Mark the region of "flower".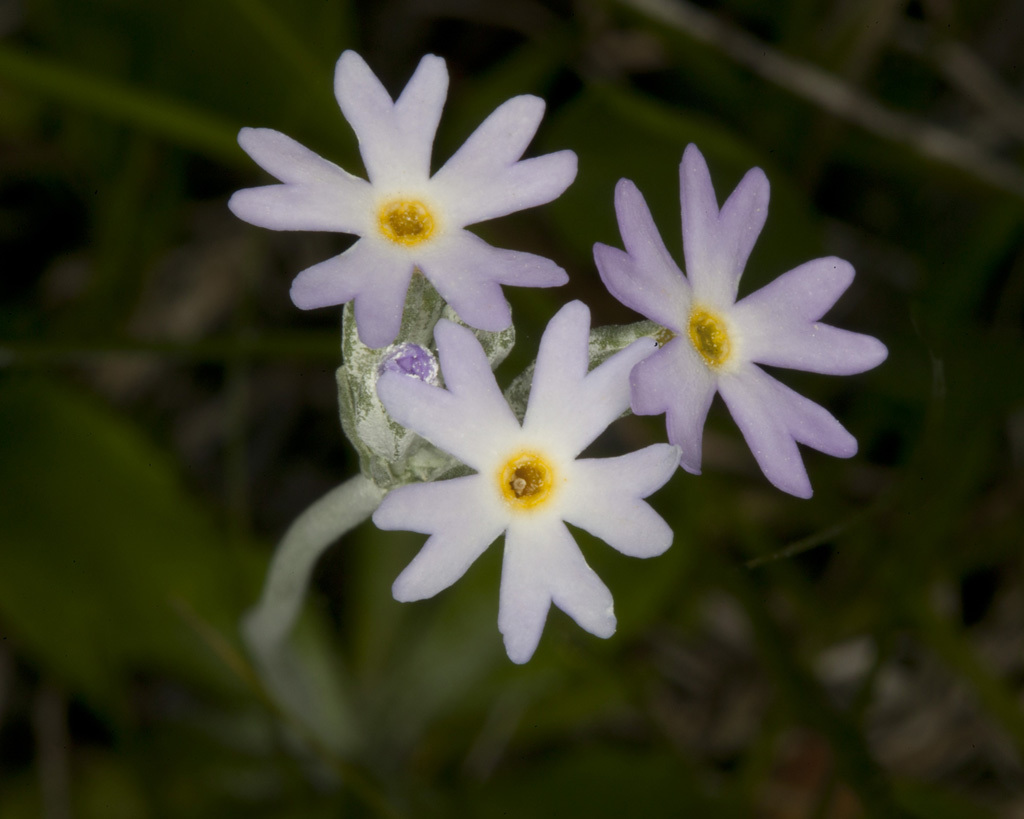
Region: bbox(371, 317, 688, 667).
